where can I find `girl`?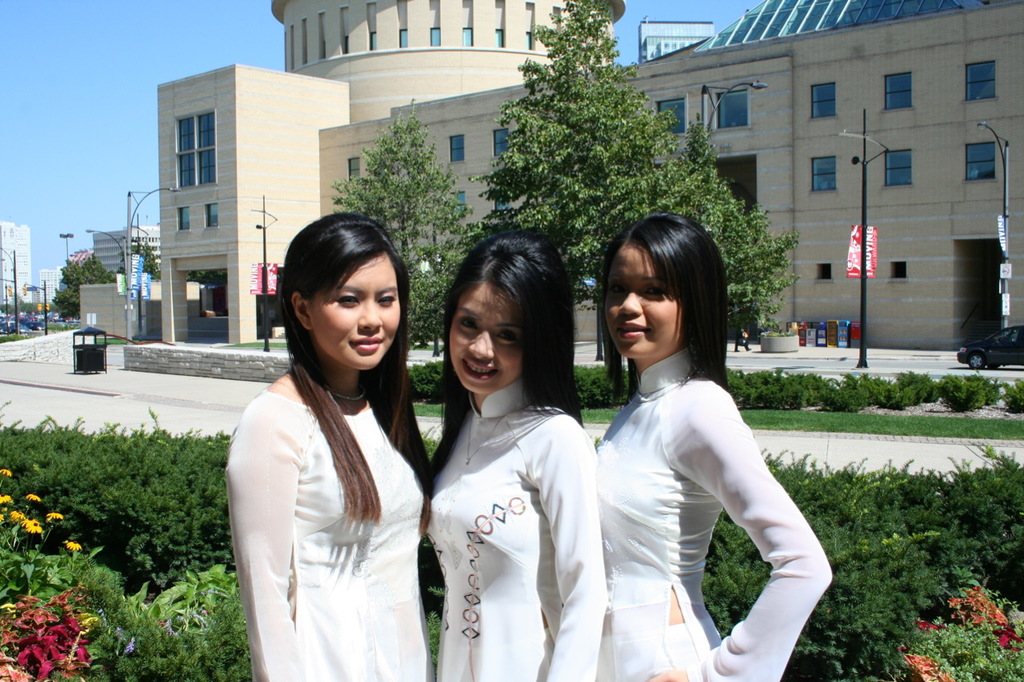
You can find it at <bbox>220, 209, 441, 681</bbox>.
